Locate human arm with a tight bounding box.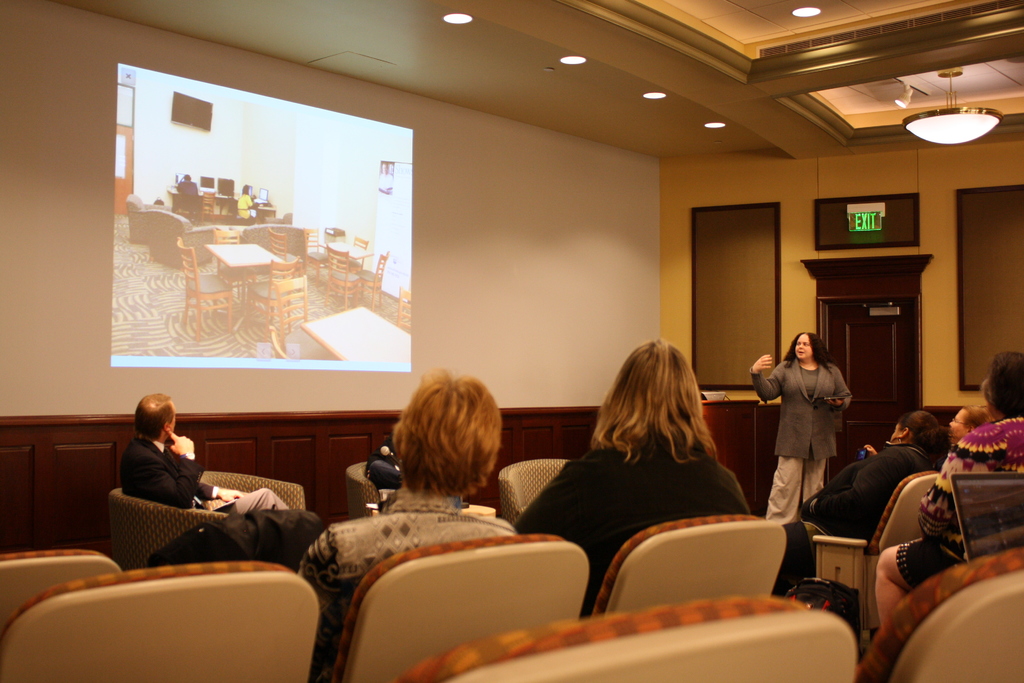
(x1=931, y1=421, x2=1006, y2=539).
